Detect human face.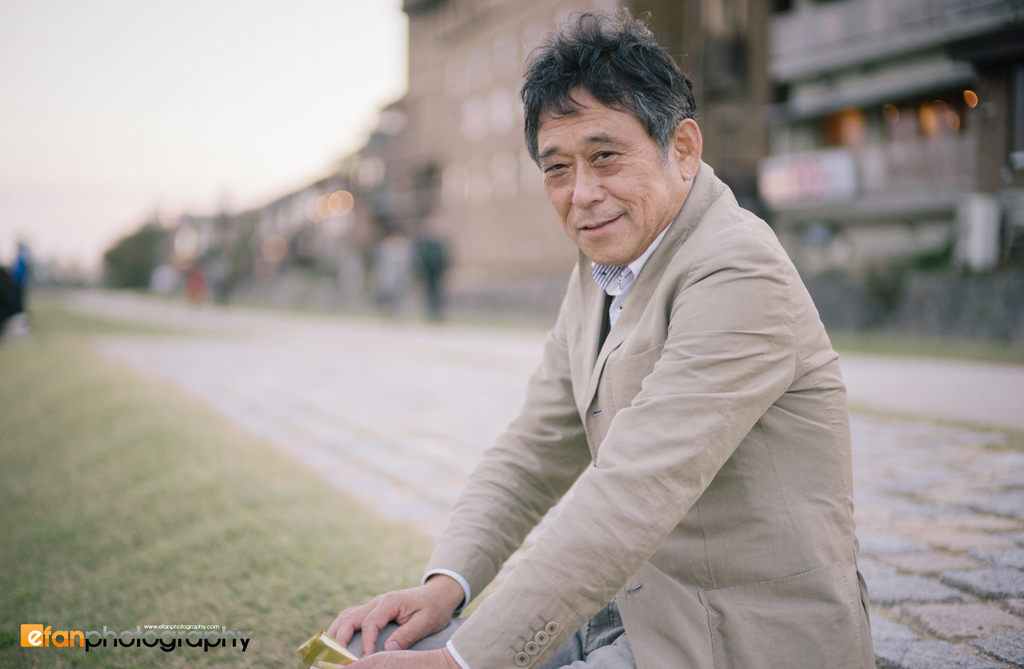
Detected at 536/87/680/270.
